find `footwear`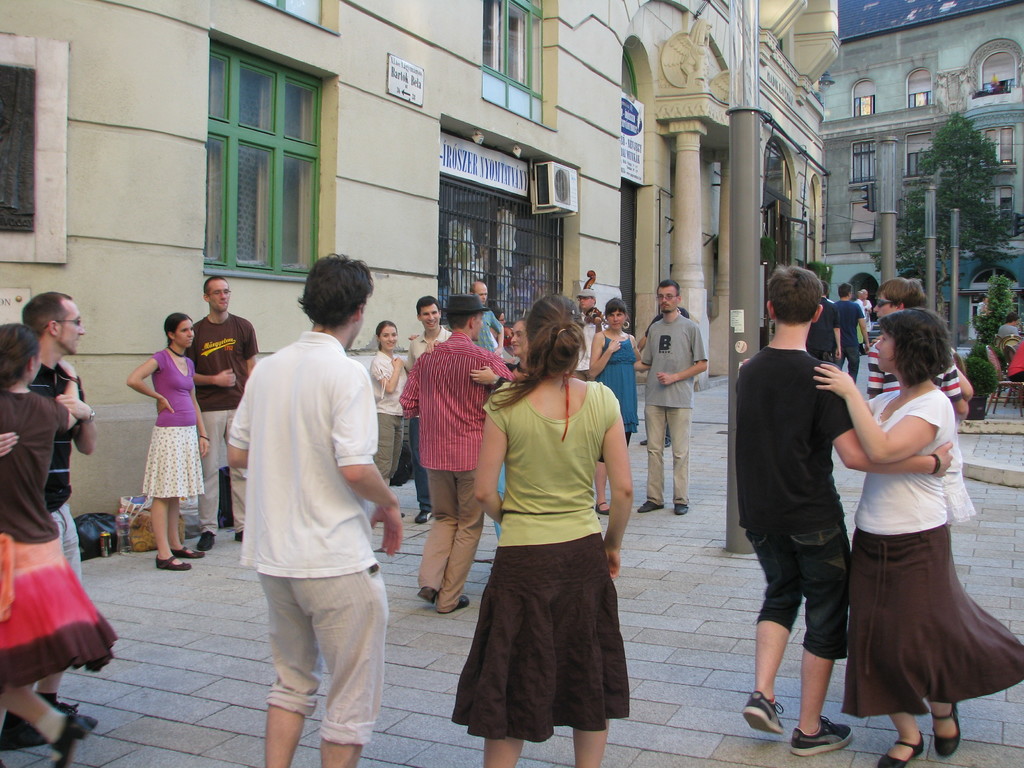
BBox(233, 532, 248, 544)
